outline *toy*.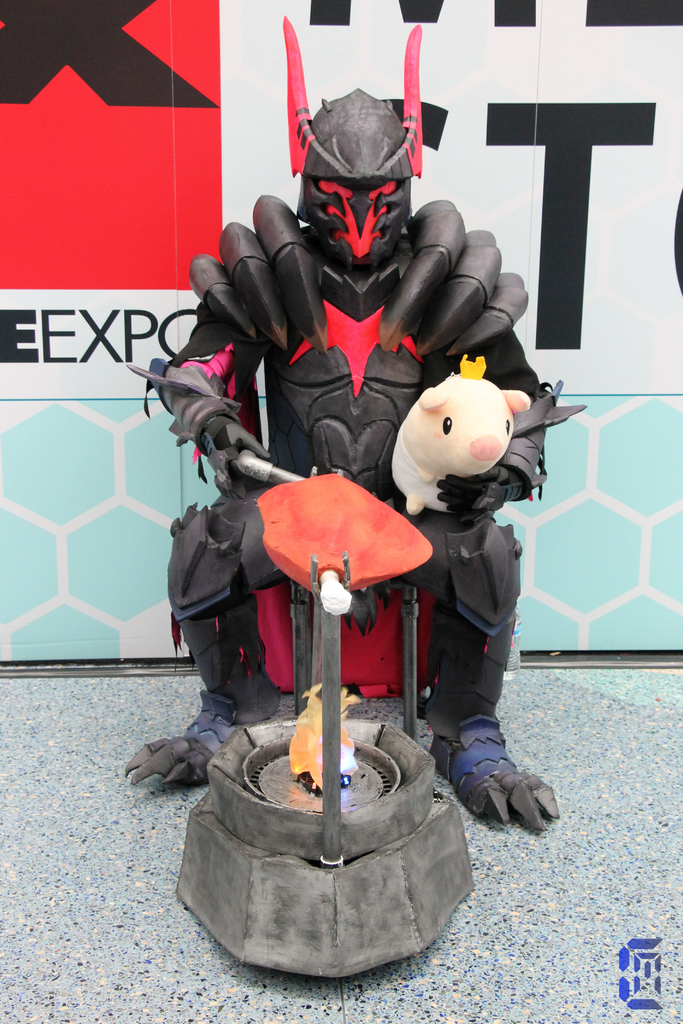
Outline: (x1=122, y1=81, x2=554, y2=816).
